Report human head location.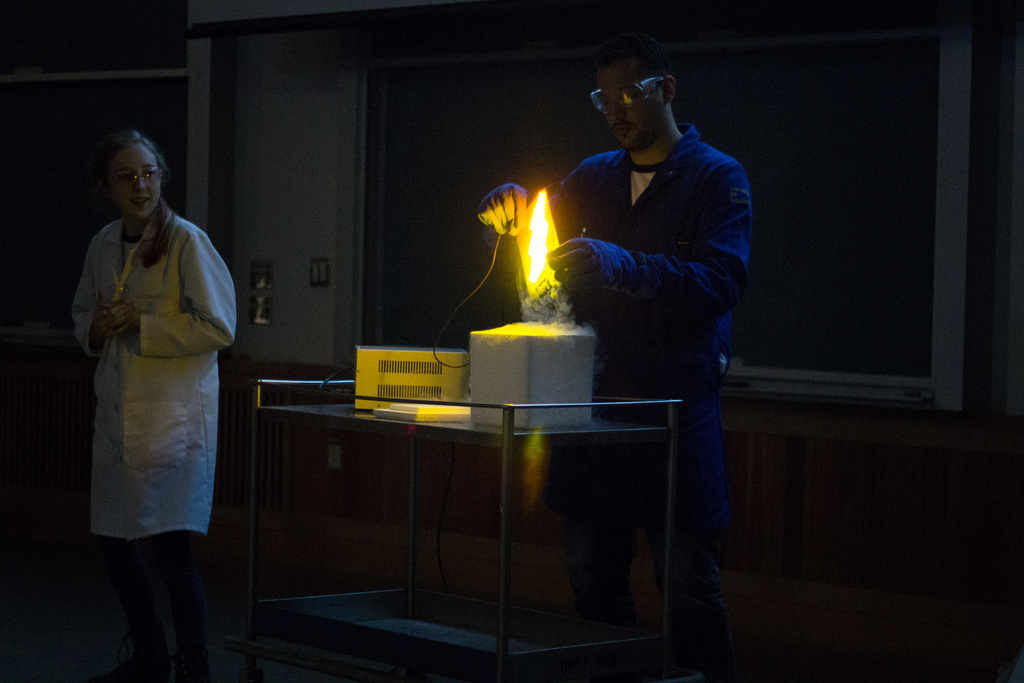
Report: bbox(595, 31, 680, 155).
